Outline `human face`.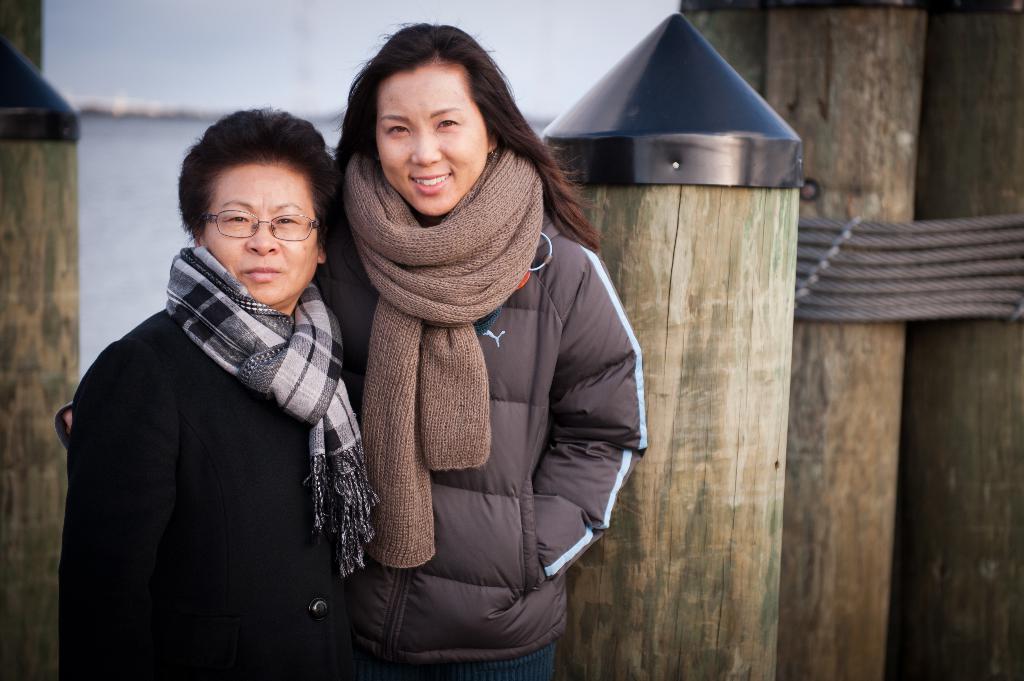
Outline: <region>378, 67, 487, 216</region>.
